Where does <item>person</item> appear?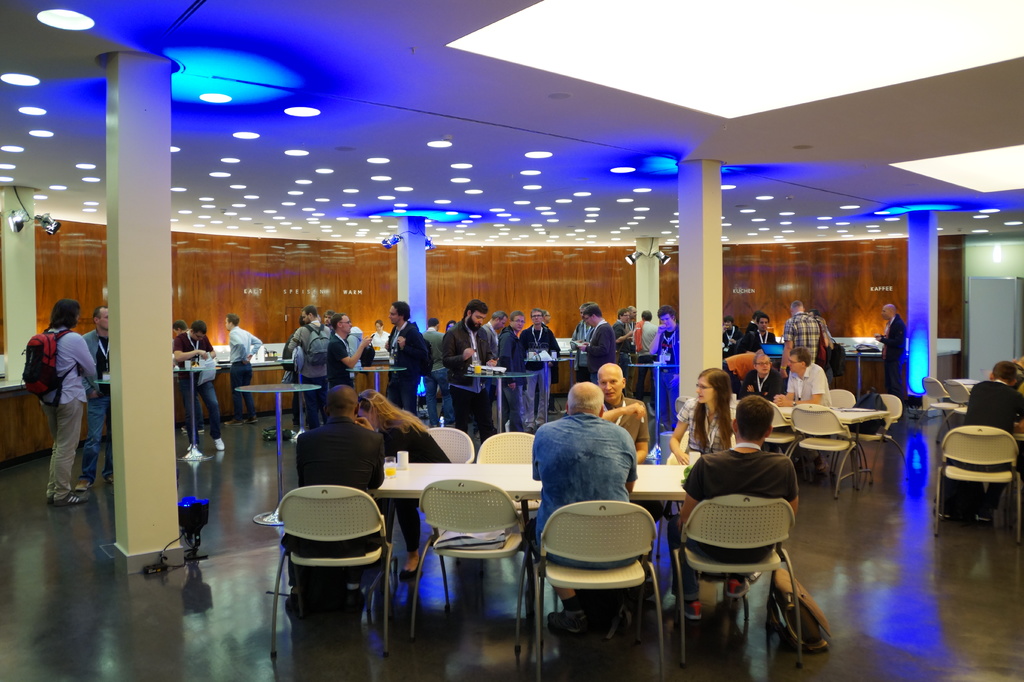
Appears at (78,303,118,489).
